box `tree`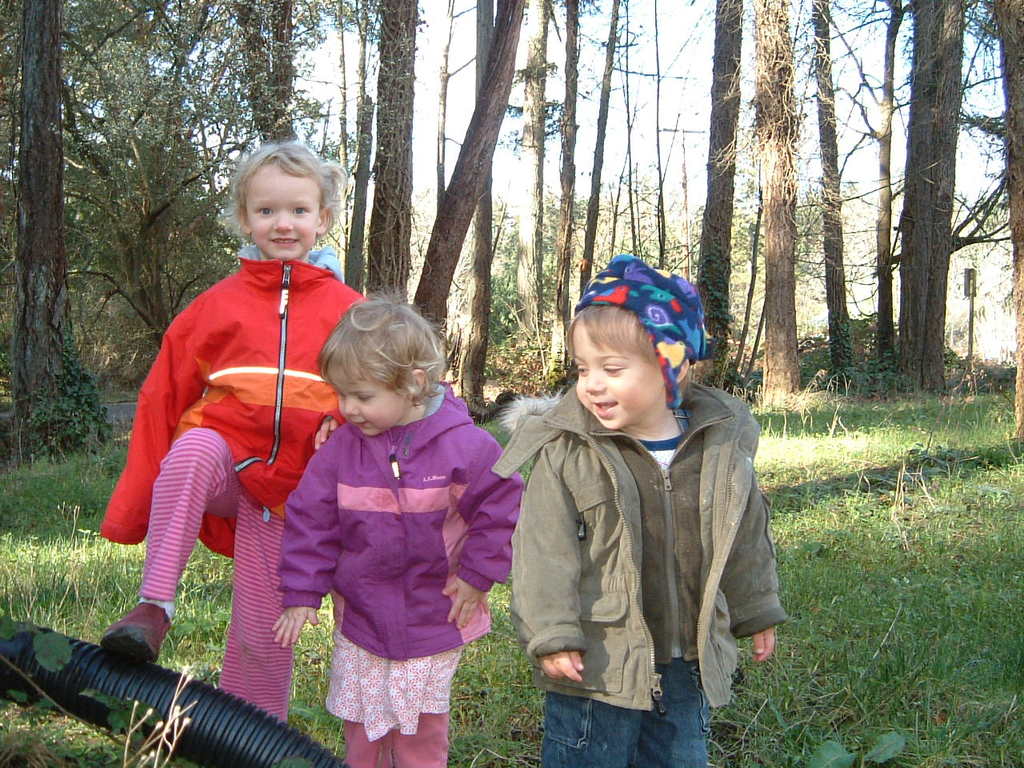
region(21, 2, 170, 386)
